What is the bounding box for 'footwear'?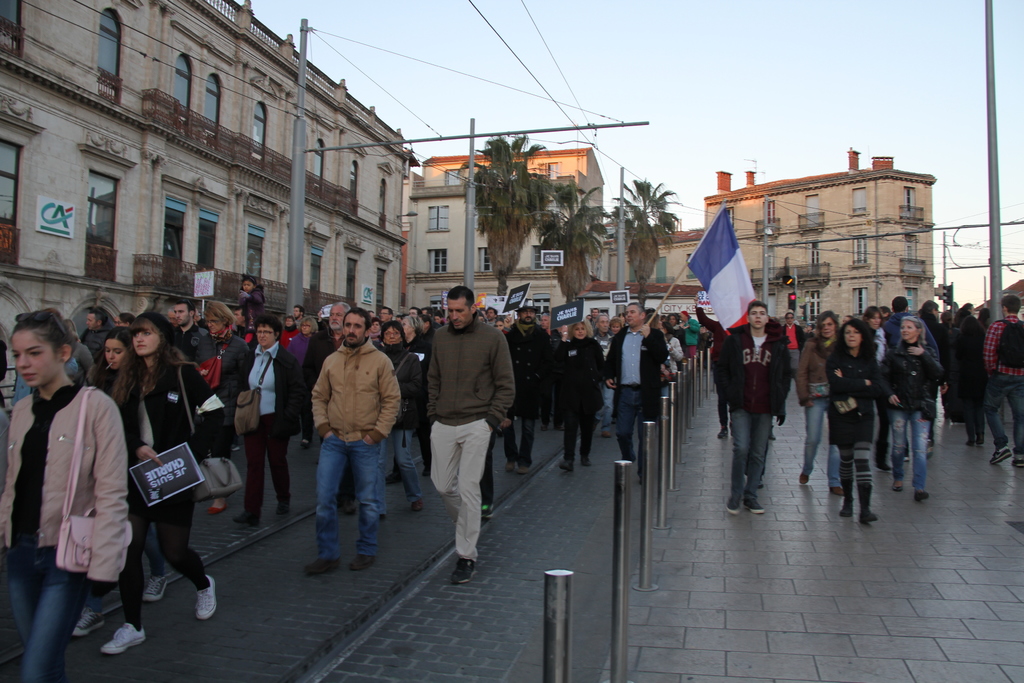
(left=988, top=442, right=1014, bottom=466).
